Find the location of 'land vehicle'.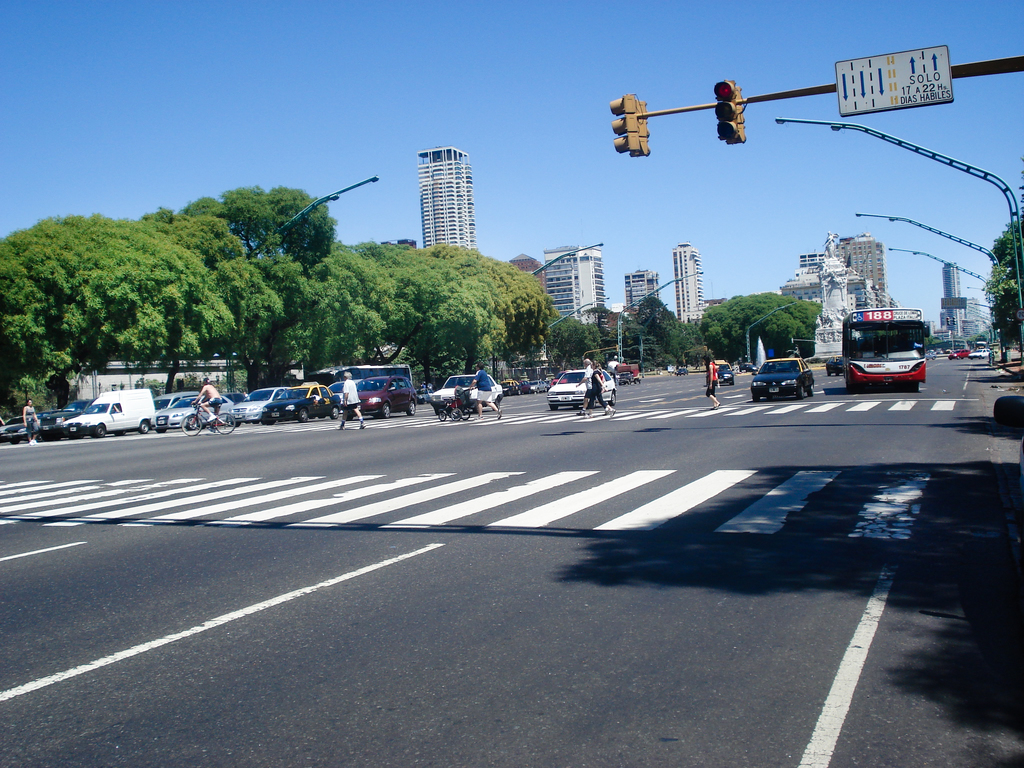
Location: 417 385 434 405.
